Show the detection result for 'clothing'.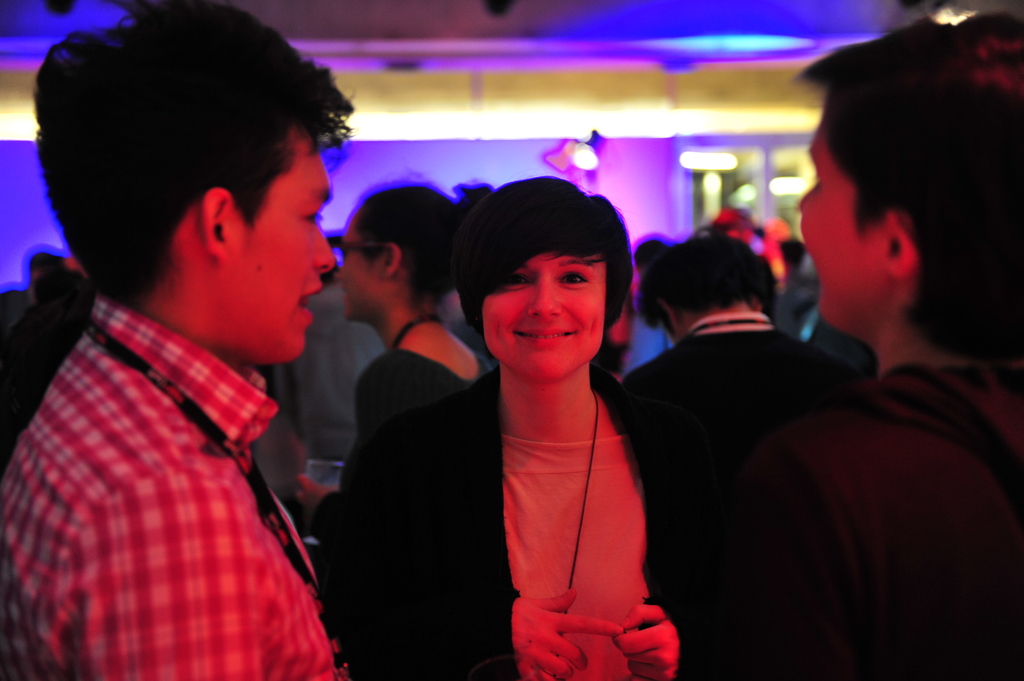
(left=624, top=312, right=870, bottom=515).
